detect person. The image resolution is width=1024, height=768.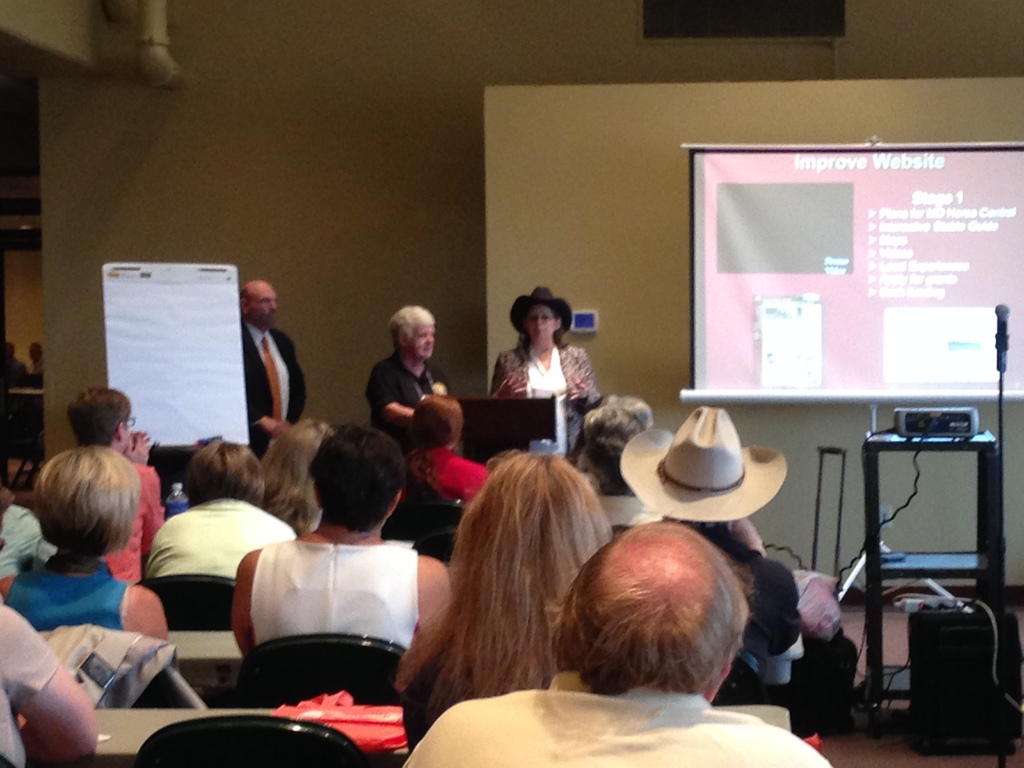
<bbox>403, 520, 829, 767</bbox>.
